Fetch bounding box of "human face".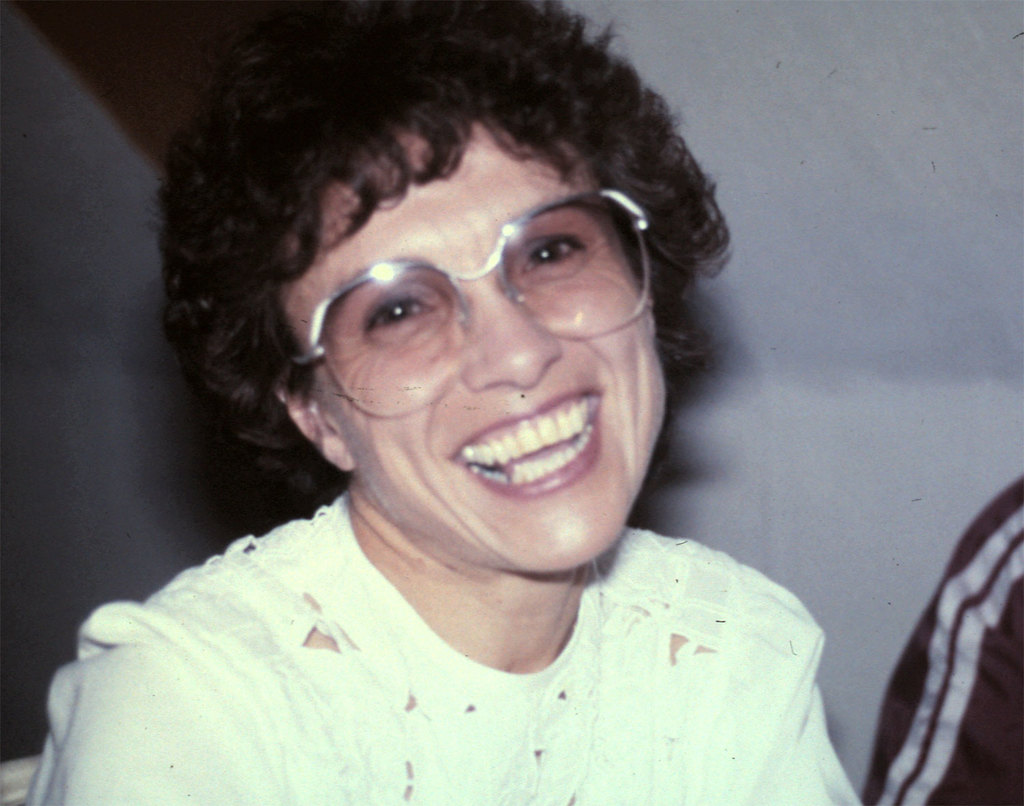
Bbox: select_region(287, 117, 665, 572).
